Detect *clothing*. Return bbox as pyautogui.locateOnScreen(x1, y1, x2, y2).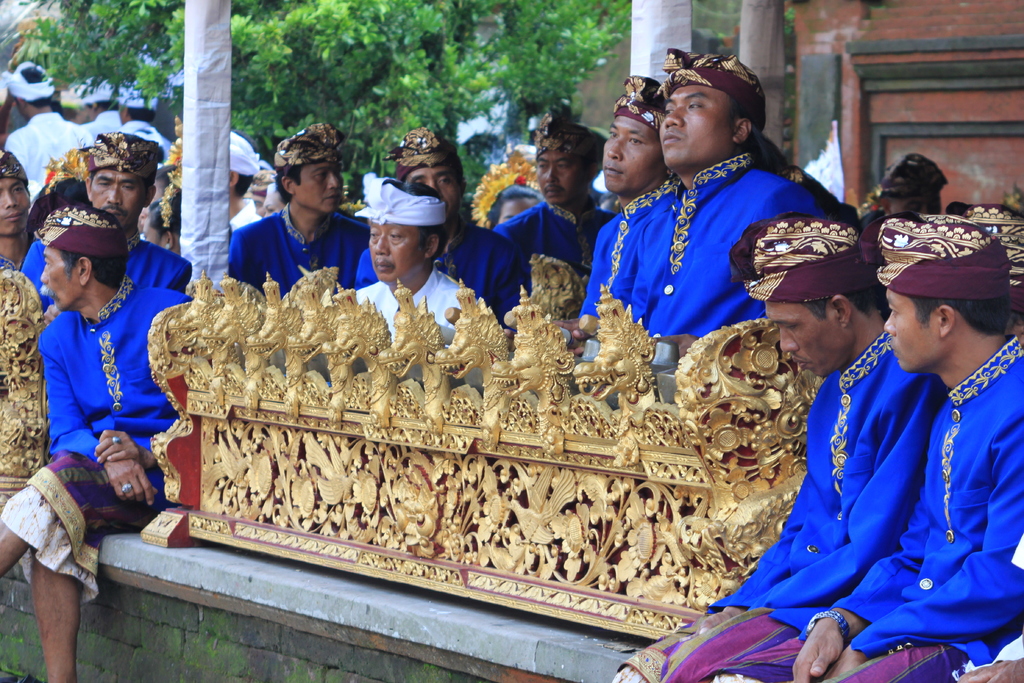
pyautogui.locateOnScreen(345, 217, 532, 334).
